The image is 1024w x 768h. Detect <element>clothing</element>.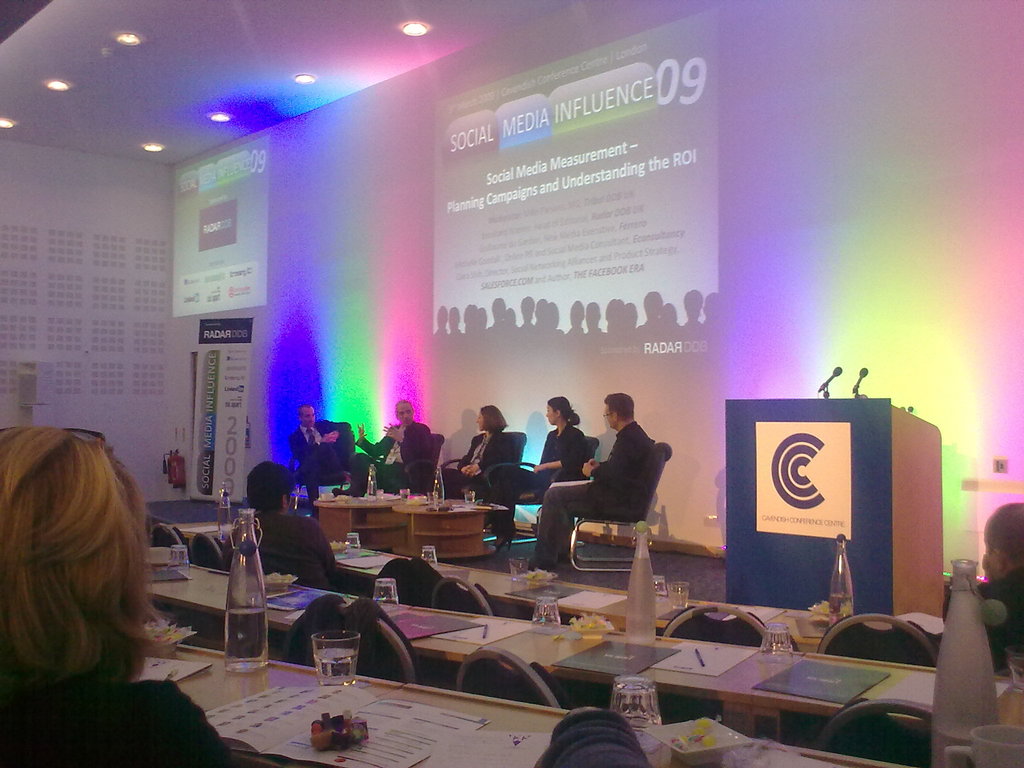
Detection: [left=538, top=714, right=656, bottom=767].
